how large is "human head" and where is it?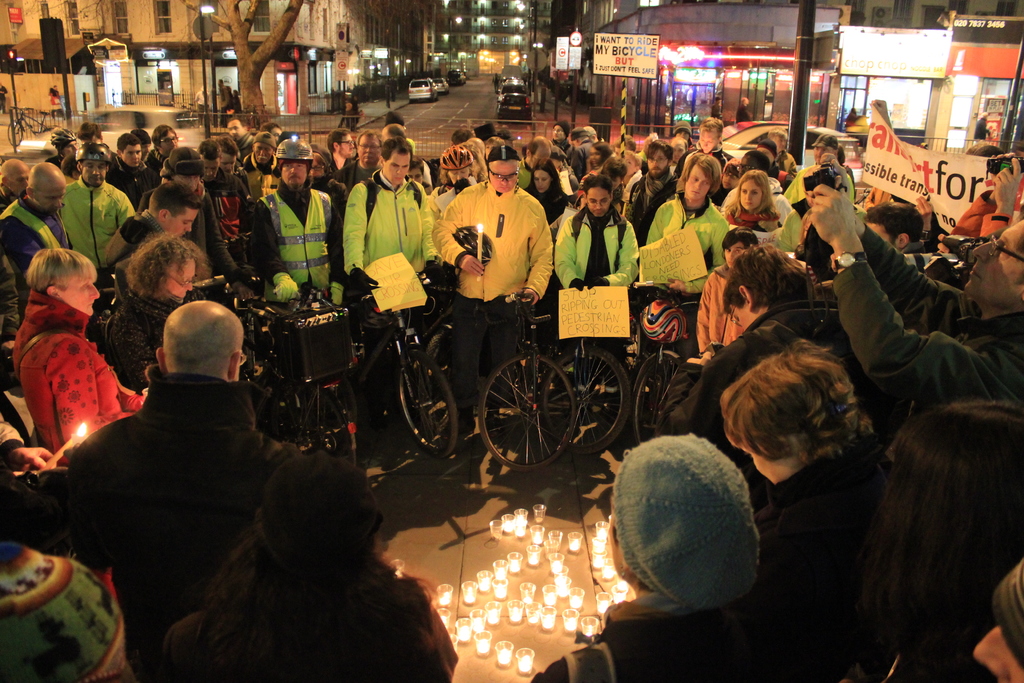
Bounding box: locate(24, 245, 102, 318).
